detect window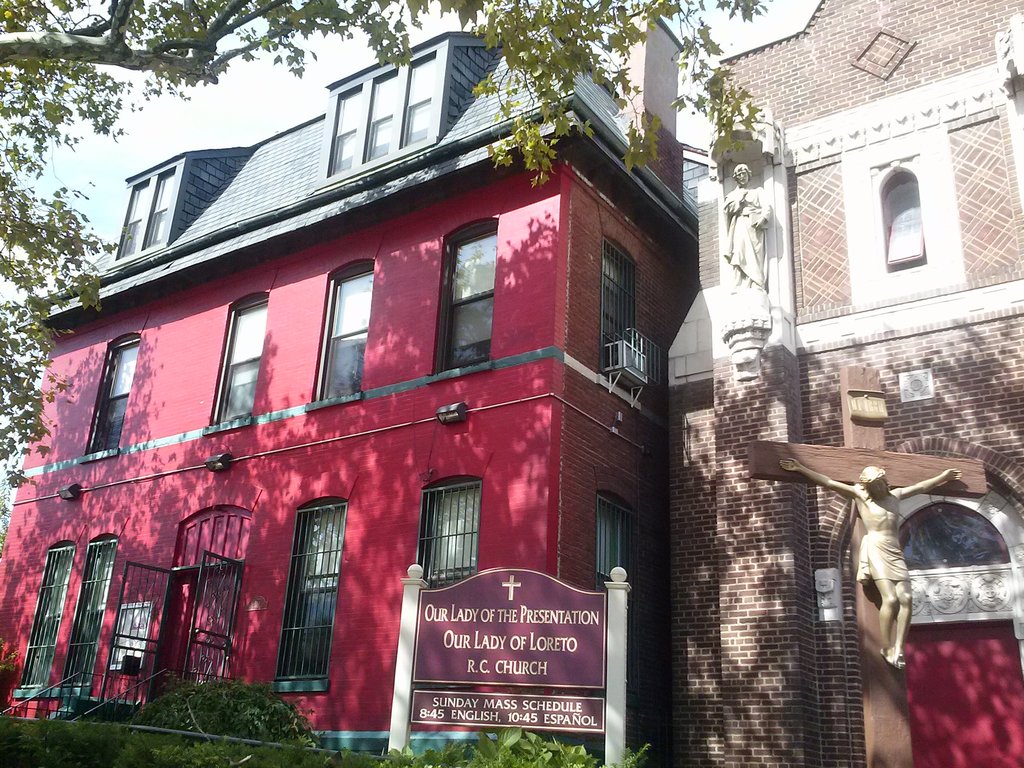
x1=100 y1=332 x2=134 y2=459
